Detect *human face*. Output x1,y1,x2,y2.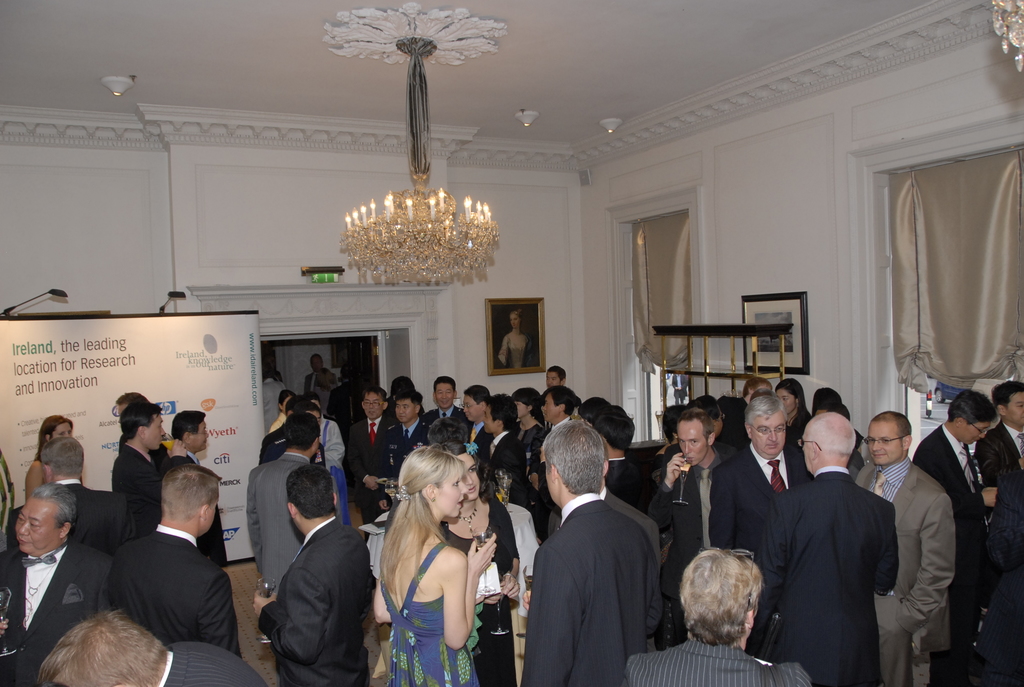
543,392,561,418.
